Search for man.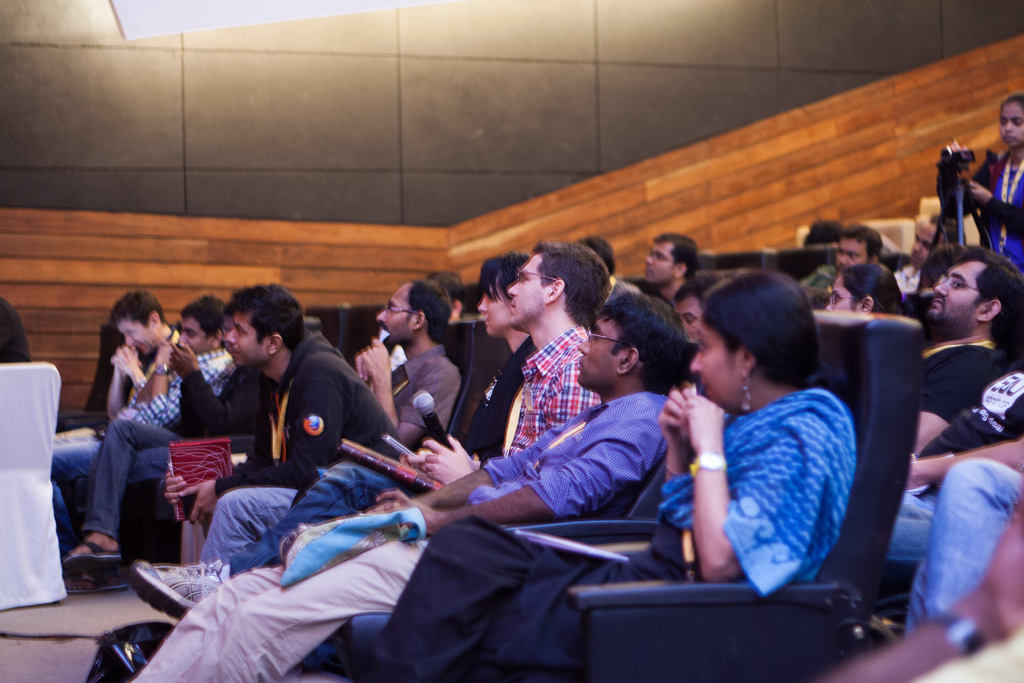
Found at <bbox>42, 287, 178, 551</bbox>.
